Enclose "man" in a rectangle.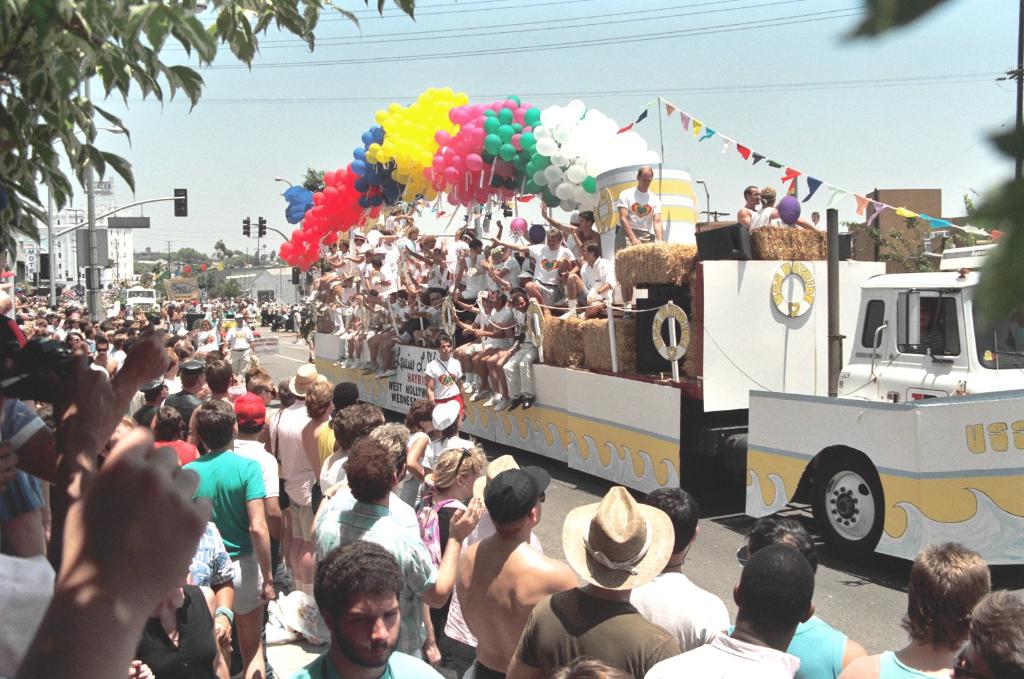
[428, 337, 463, 443].
